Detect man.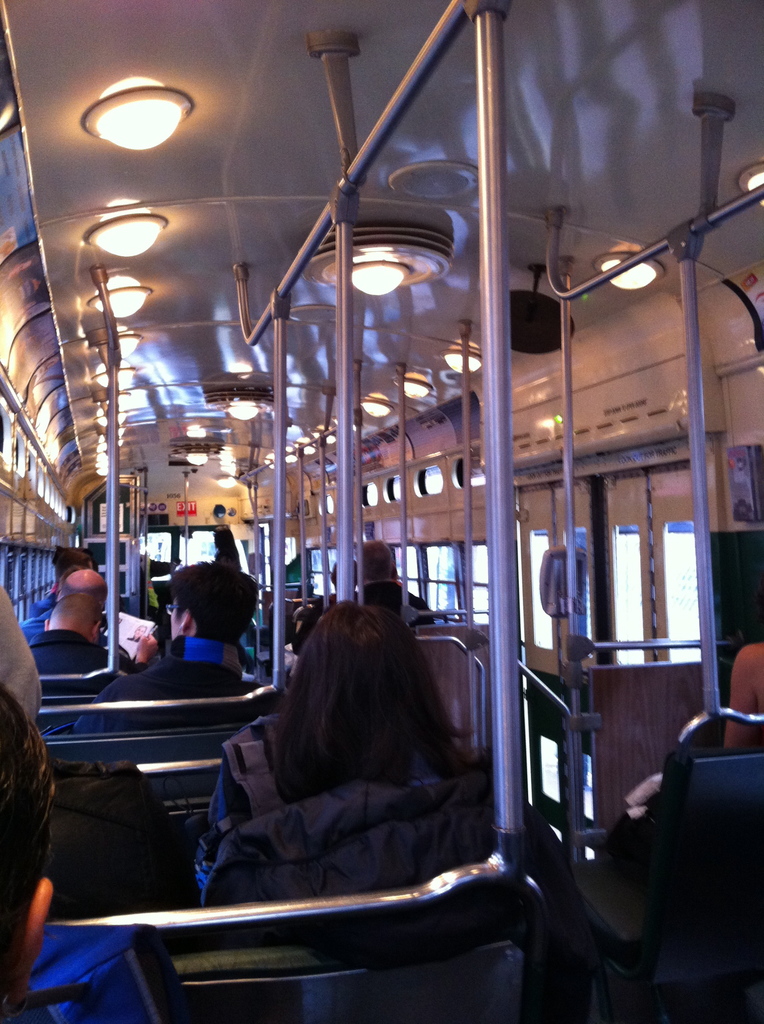
Detected at 29,594,122,701.
